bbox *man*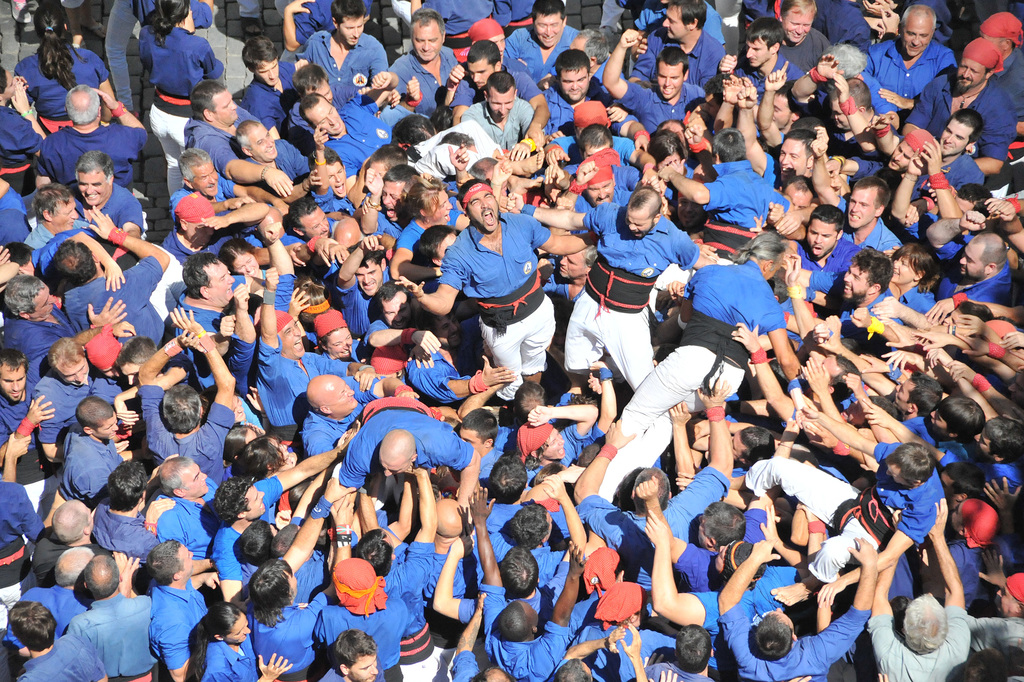
x1=802 y1=200 x2=893 y2=292
